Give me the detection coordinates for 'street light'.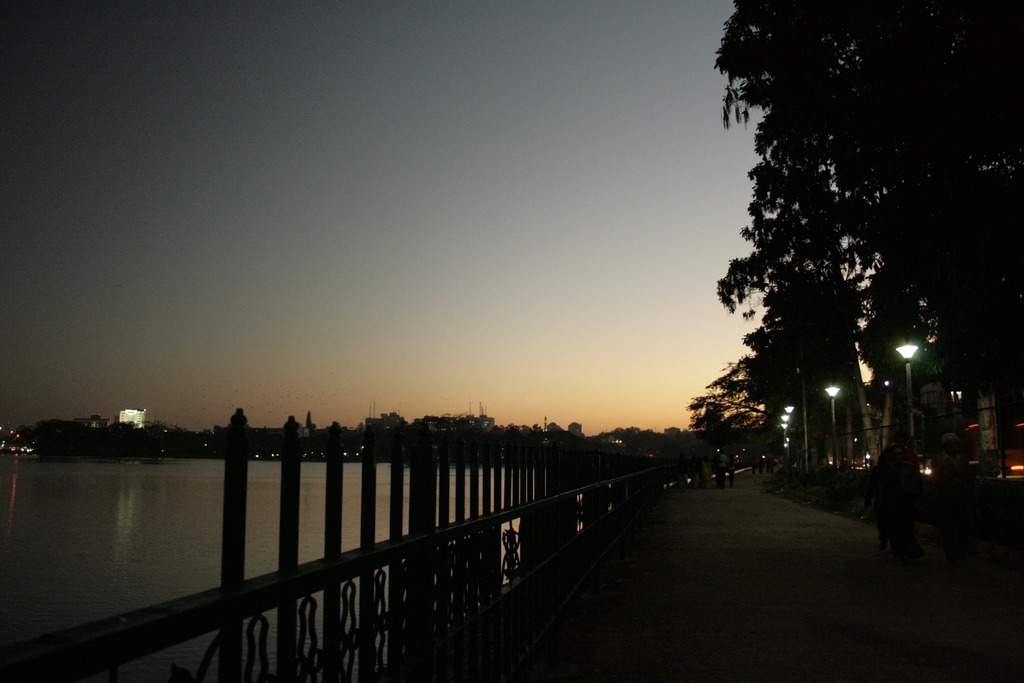
BBox(895, 342, 923, 479).
